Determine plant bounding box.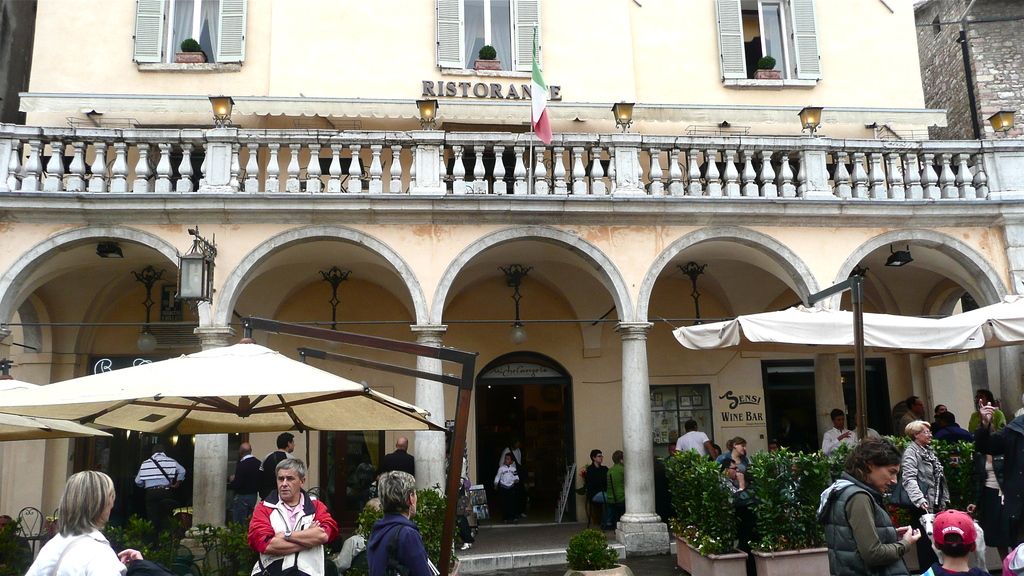
Determined: detection(893, 434, 909, 449).
